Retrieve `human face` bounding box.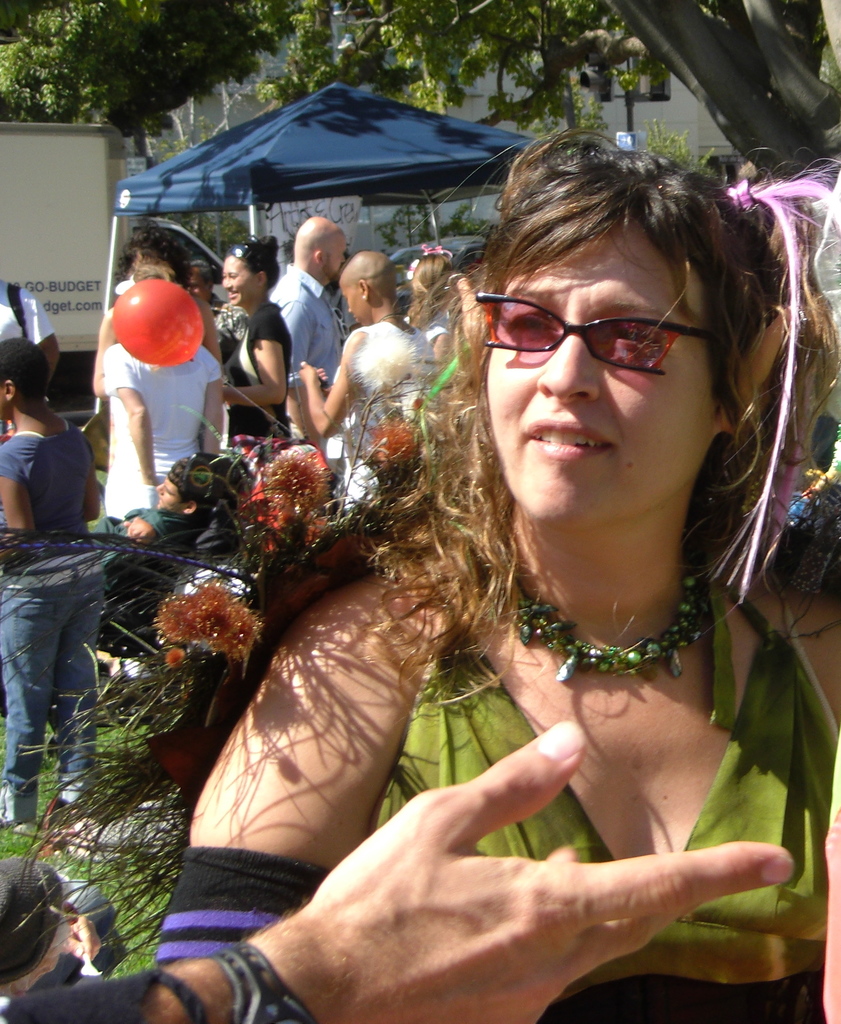
Bounding box: [189,265,206,305].
